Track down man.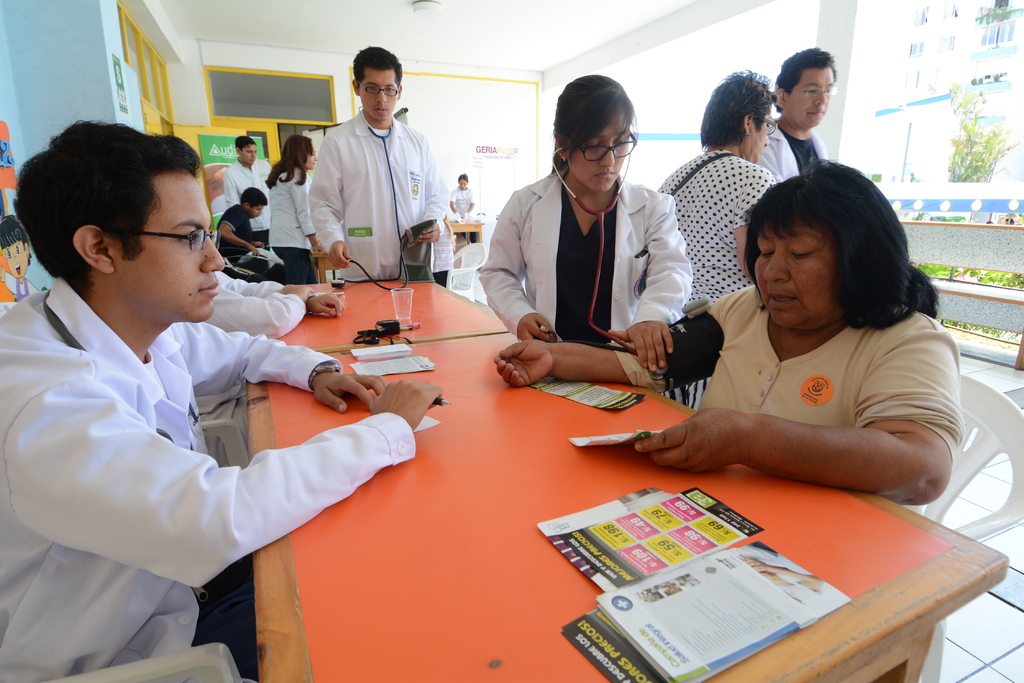
Tracked to bbox=[0, 119, 446, 682].
